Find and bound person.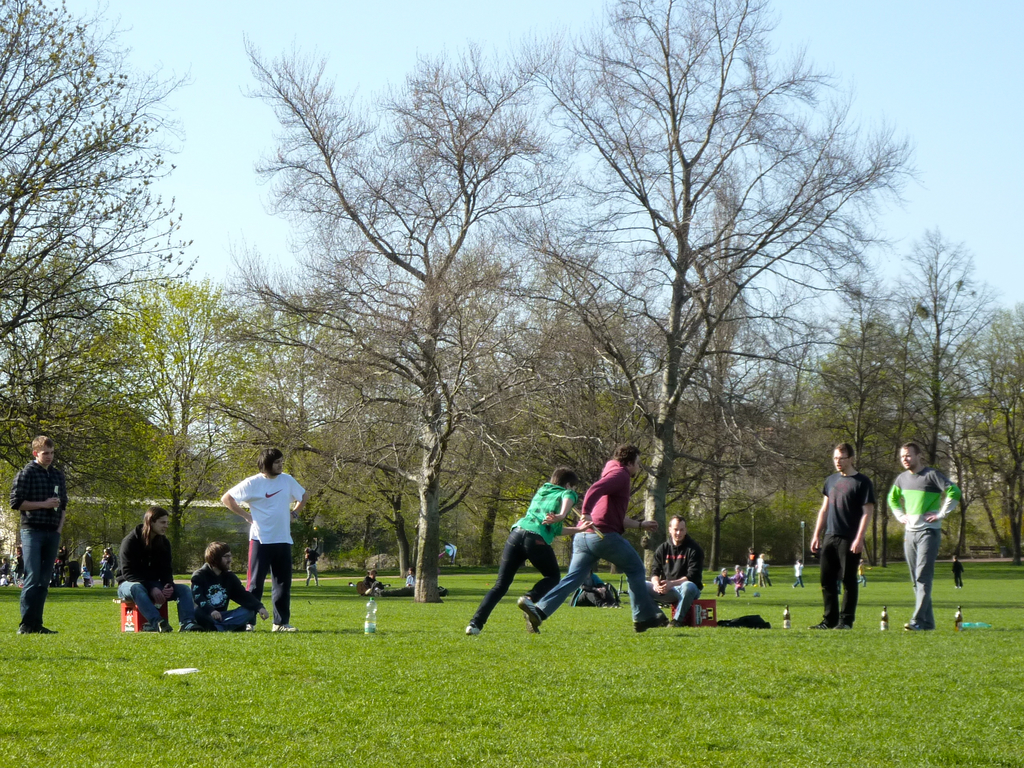
Bound: 886,433,956,634.
